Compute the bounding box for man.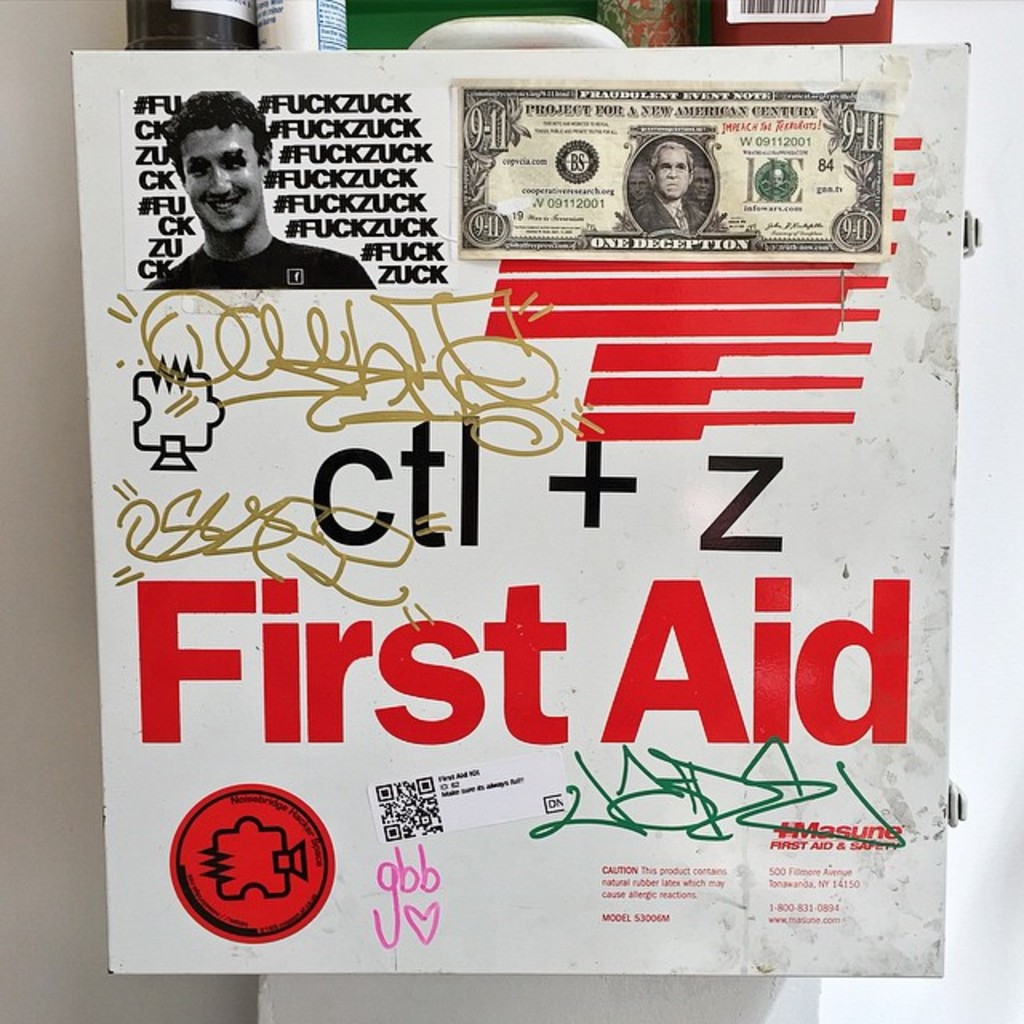
(left=629, top=138, right=701, bottom=234).
